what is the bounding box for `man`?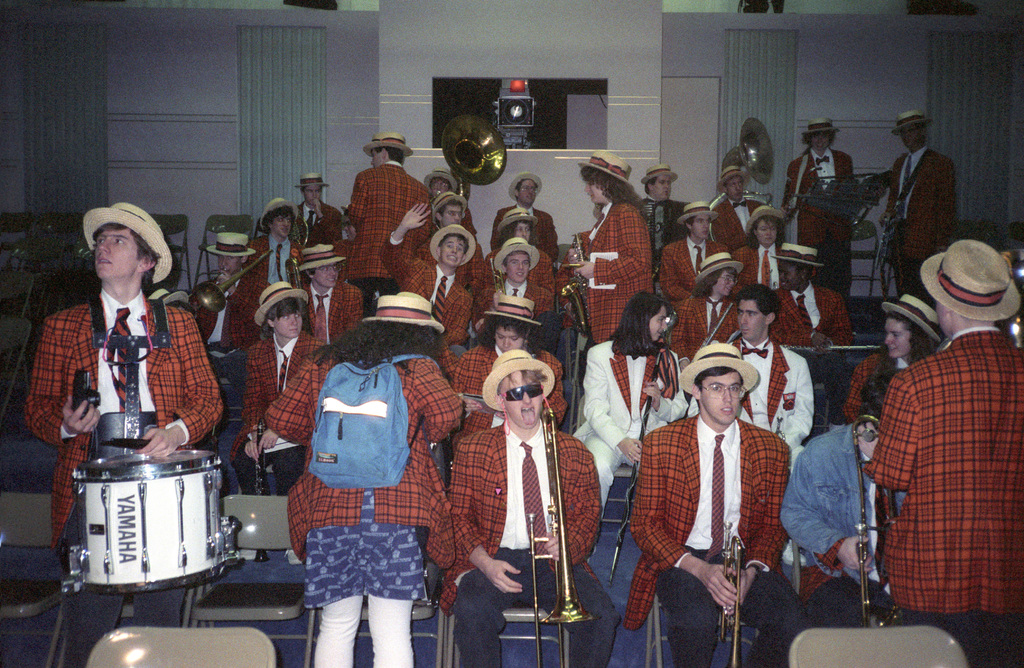
{"left": 445, "top": 345, "right": 630, "bottom": 667}.
